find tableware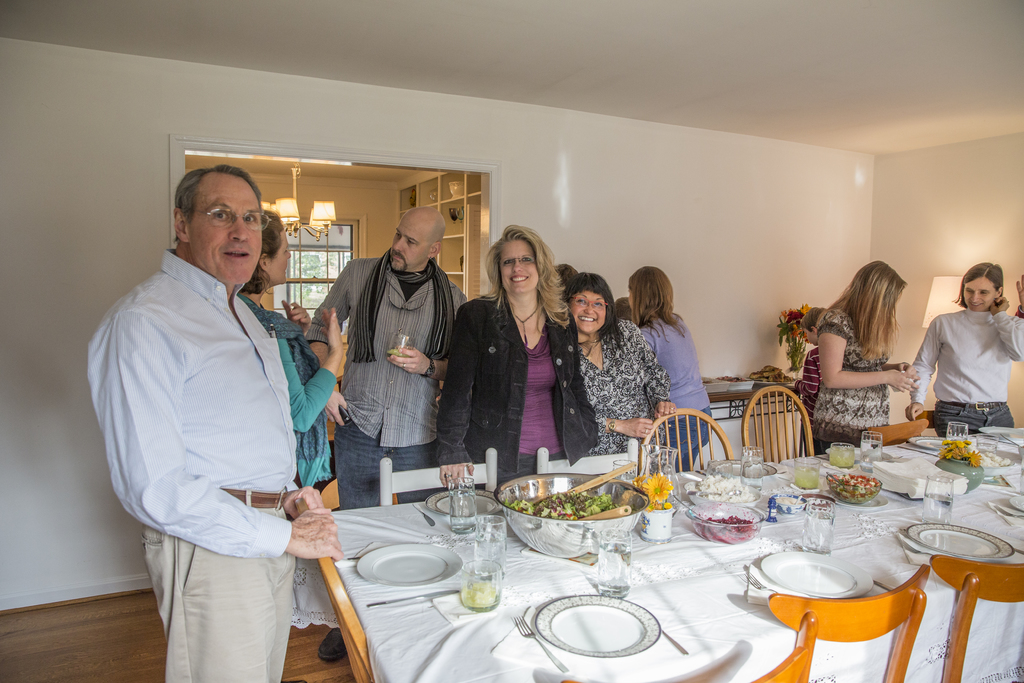
x1=458, y1=543, x2=499, y2=616
